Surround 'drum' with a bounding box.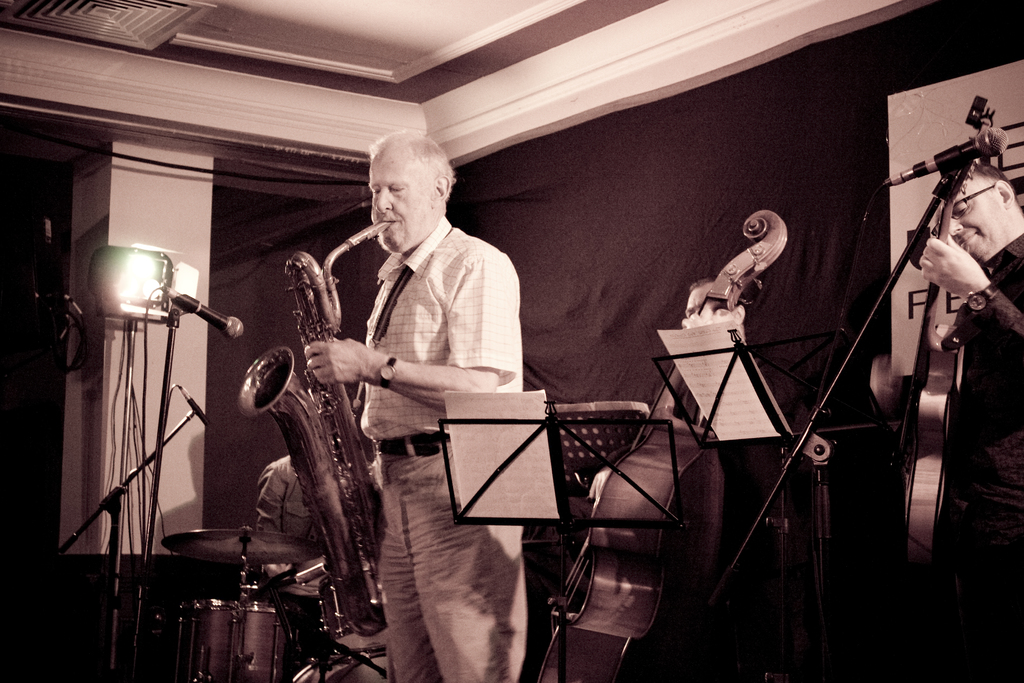
292/651/391/682.
